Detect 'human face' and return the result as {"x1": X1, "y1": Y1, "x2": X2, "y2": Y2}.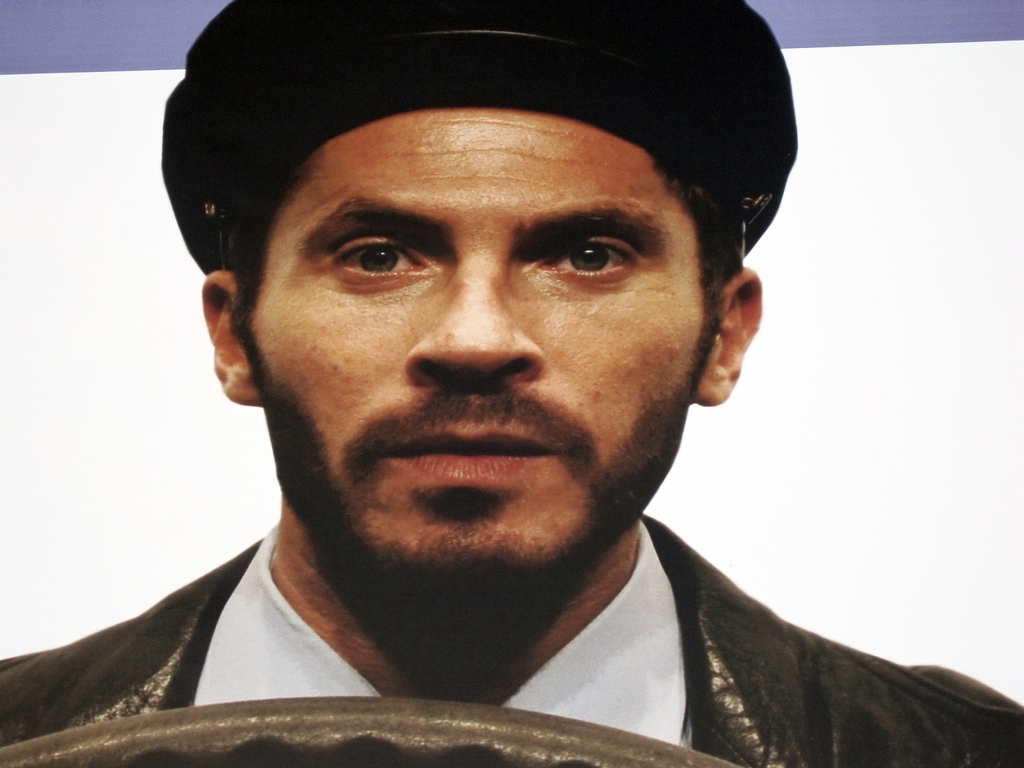
{"x1": 244, "y1": 101, "x2": 710, "y2": 586}.
